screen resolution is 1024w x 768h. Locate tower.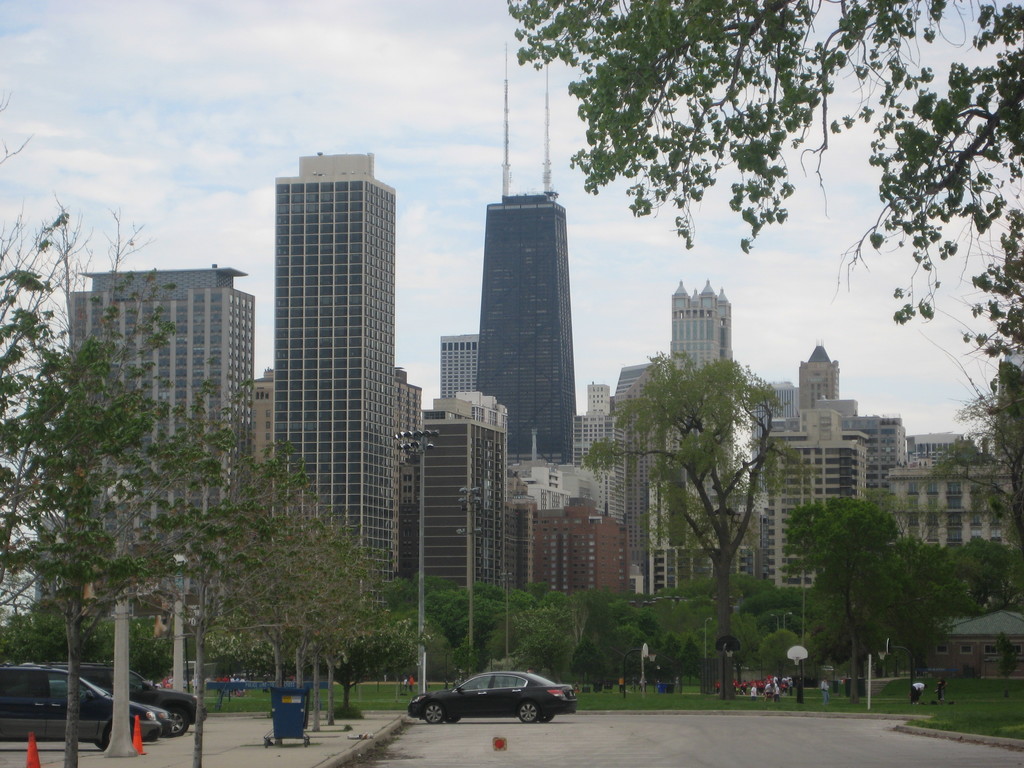
<region>34, 268, 259, 601</region>.
